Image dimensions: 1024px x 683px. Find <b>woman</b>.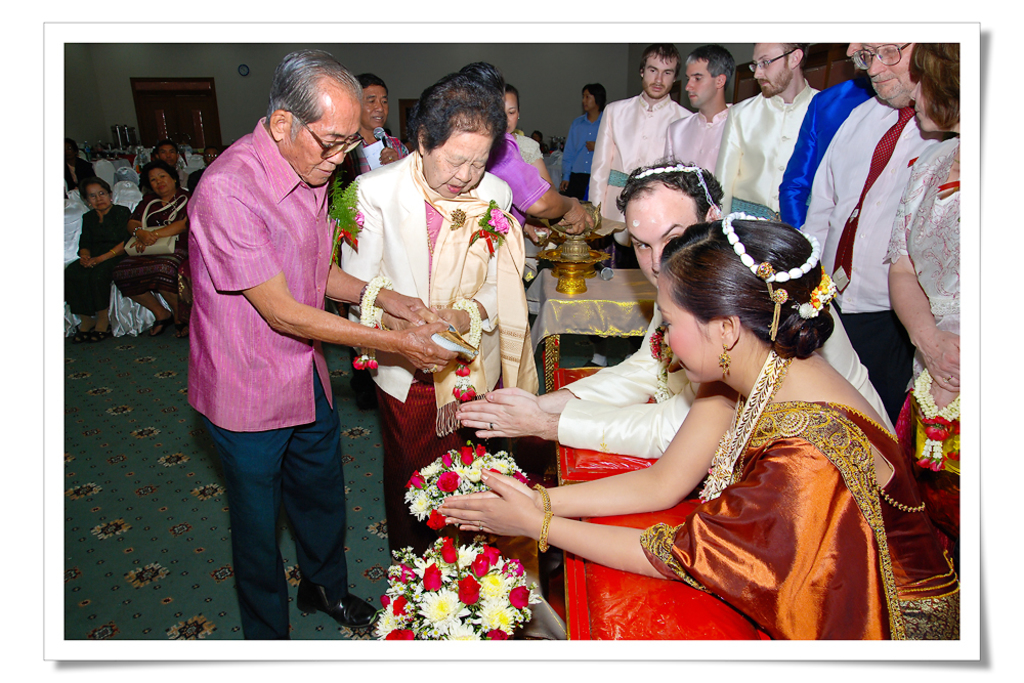
x1=504 y1=83 x2=557 y2=195.
